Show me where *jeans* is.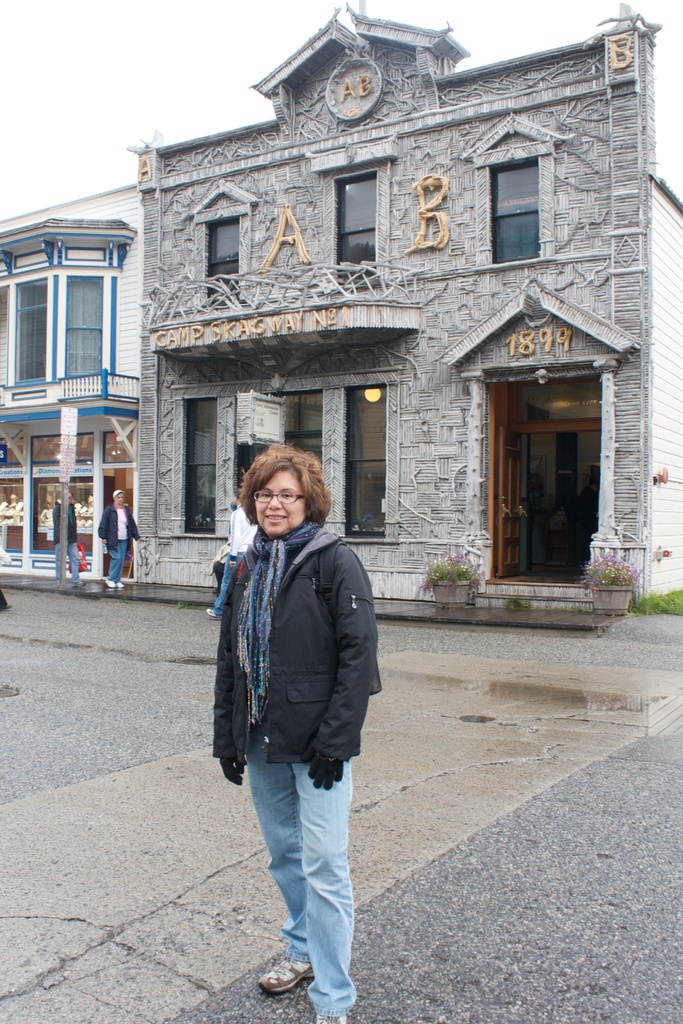
*jeans* is at [x1=213, y1=554, x2=245, y2=614].
